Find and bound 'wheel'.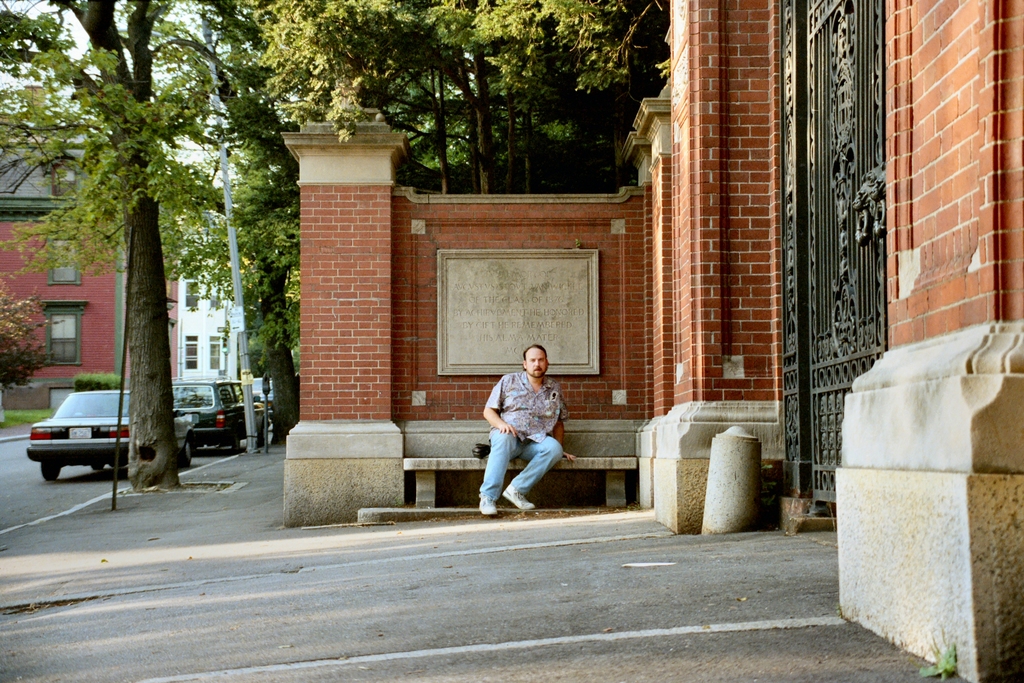
Bound: detection(228, 434, 241, 454).
